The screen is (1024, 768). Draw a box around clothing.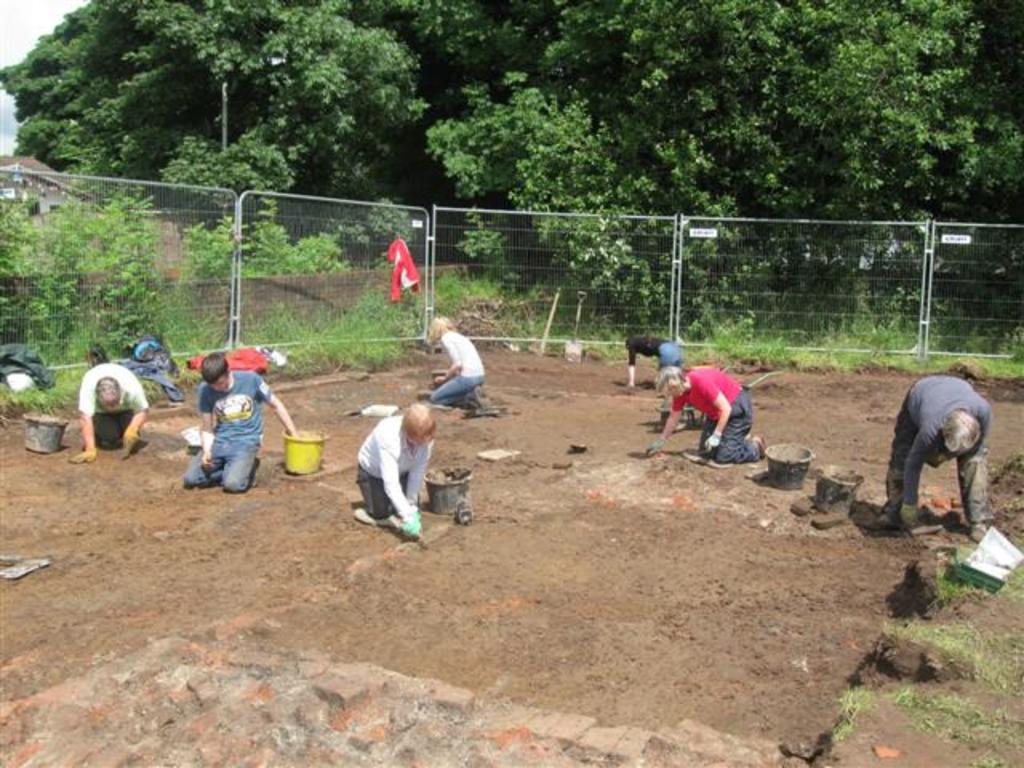
box=[883, 376, 994, 528].
